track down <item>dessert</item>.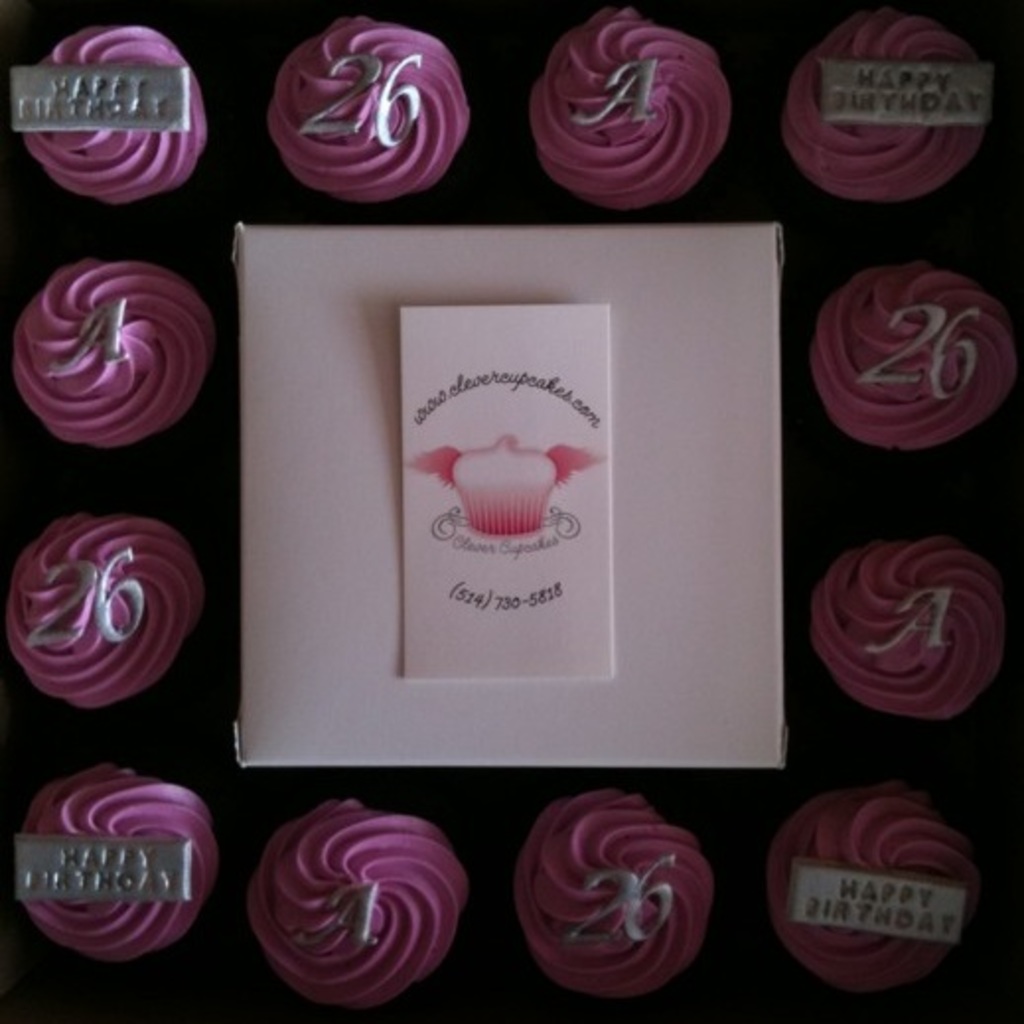
Tracked to l=815, t=270, r=1016, b=456.
